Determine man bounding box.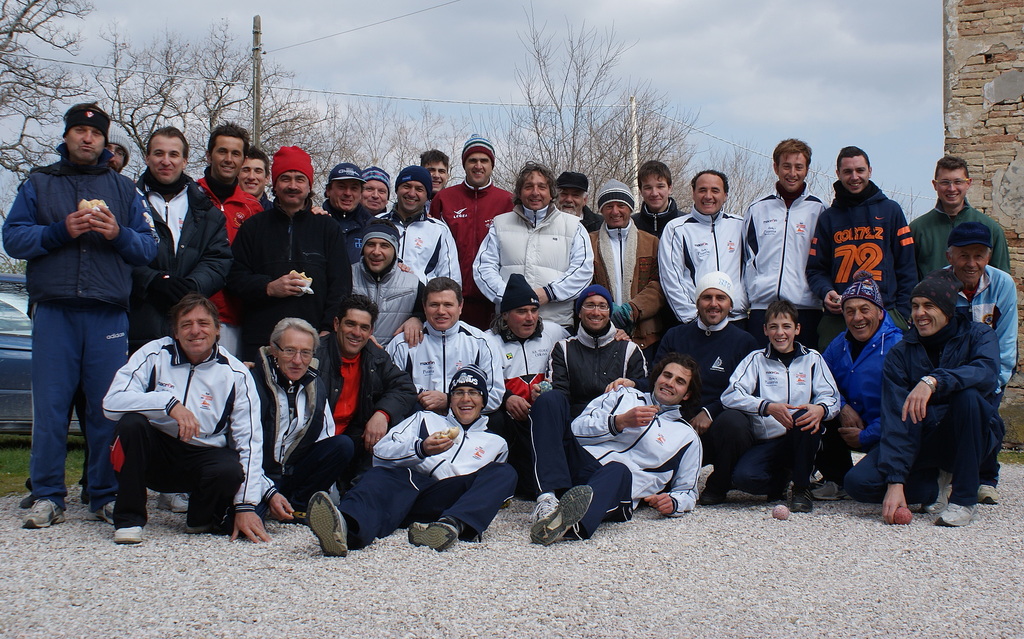
Determined: <box>866,278,1000,527</box>.
